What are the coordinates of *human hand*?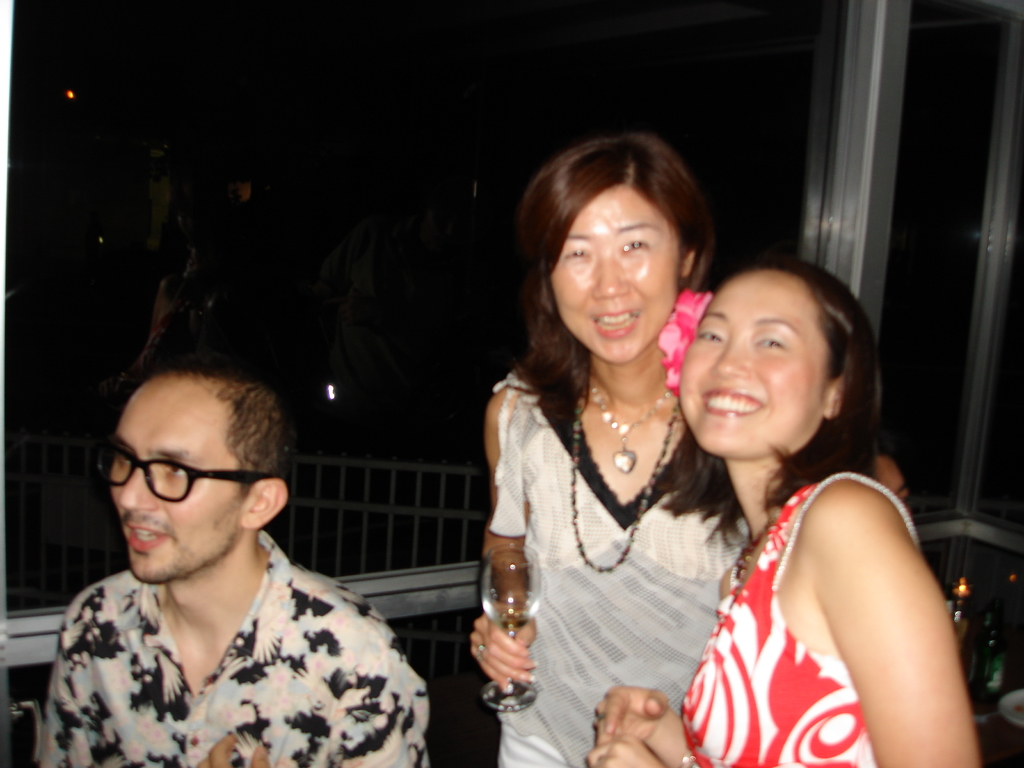
(197,733,270,767).
